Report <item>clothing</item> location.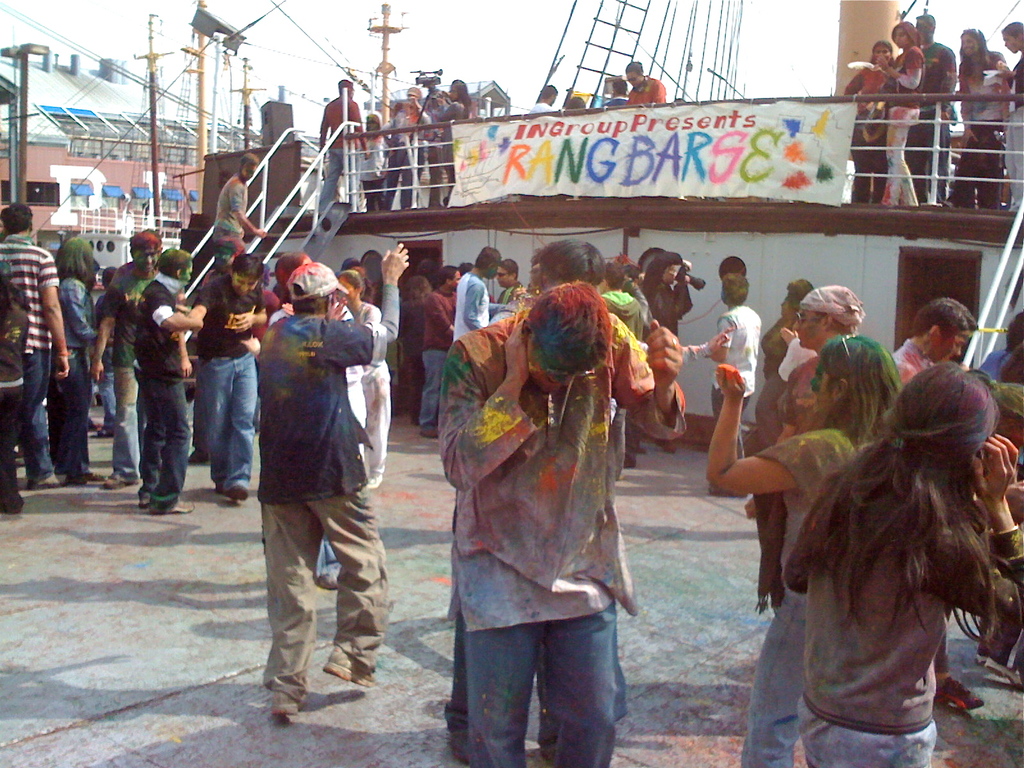
Report: pyautogui.locateOnScreen(456, 267, 489, 342).
